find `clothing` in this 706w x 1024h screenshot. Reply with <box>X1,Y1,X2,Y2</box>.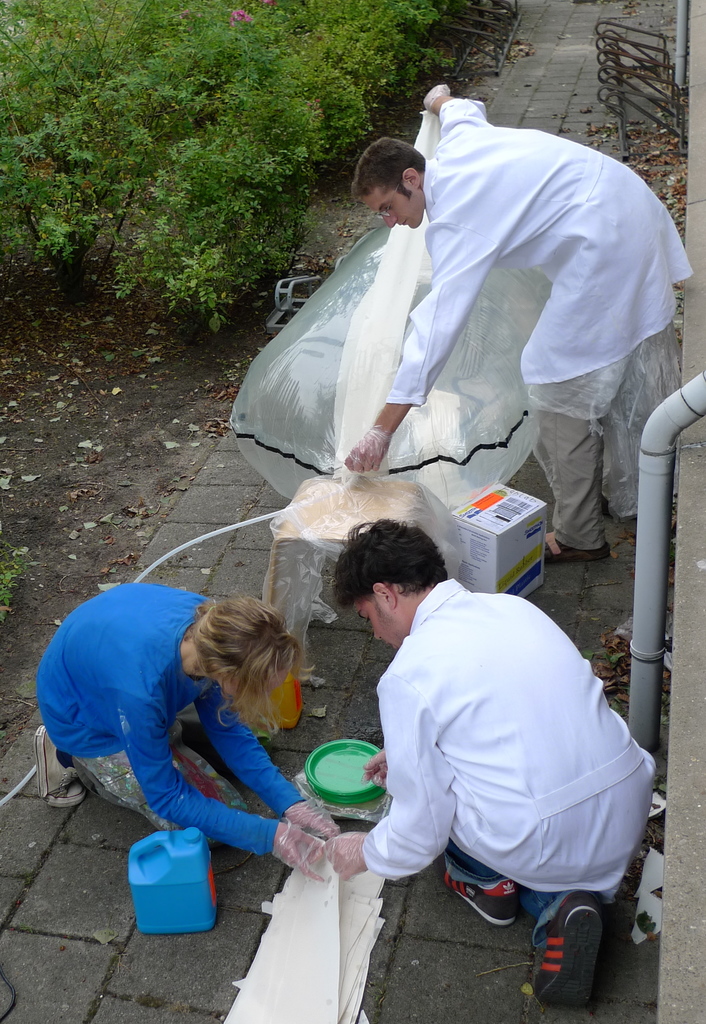
<box>361,575,655,954</box>.
